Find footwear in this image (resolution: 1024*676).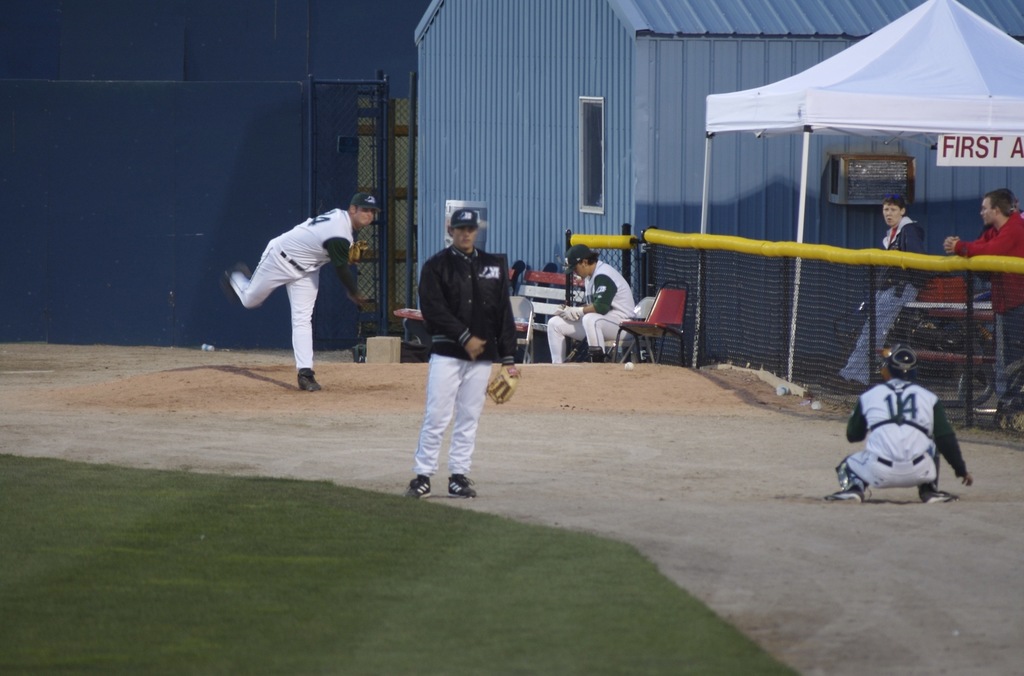
452/474/478/500.
